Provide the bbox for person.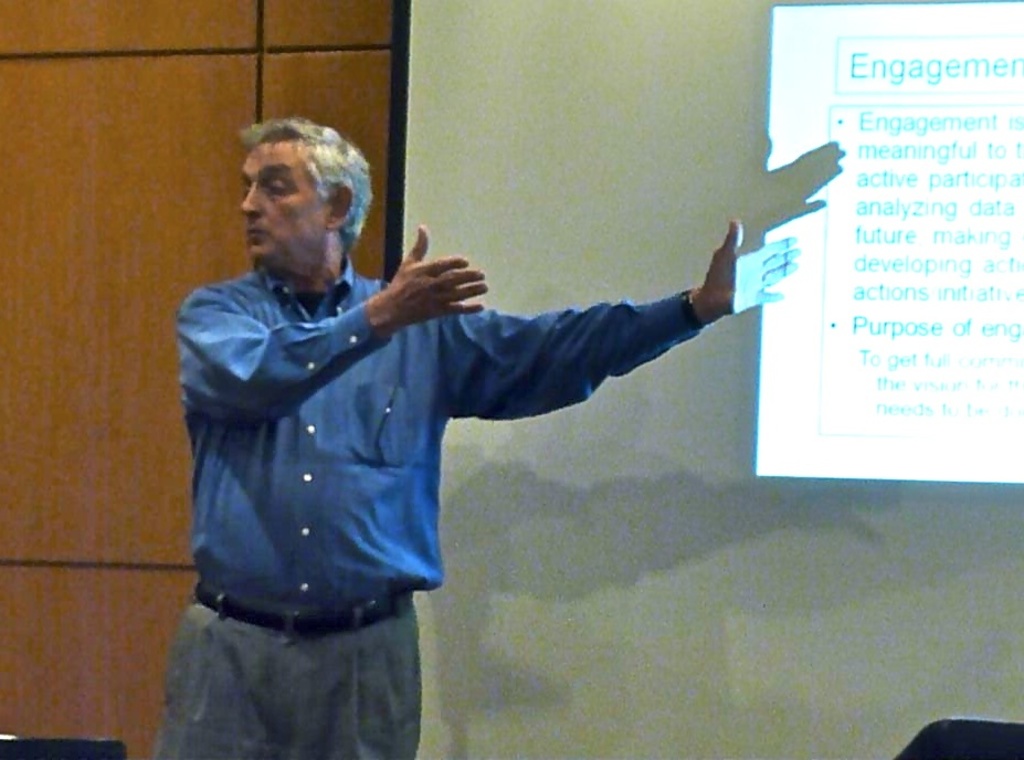
crop(134, 130, 796, 715).
